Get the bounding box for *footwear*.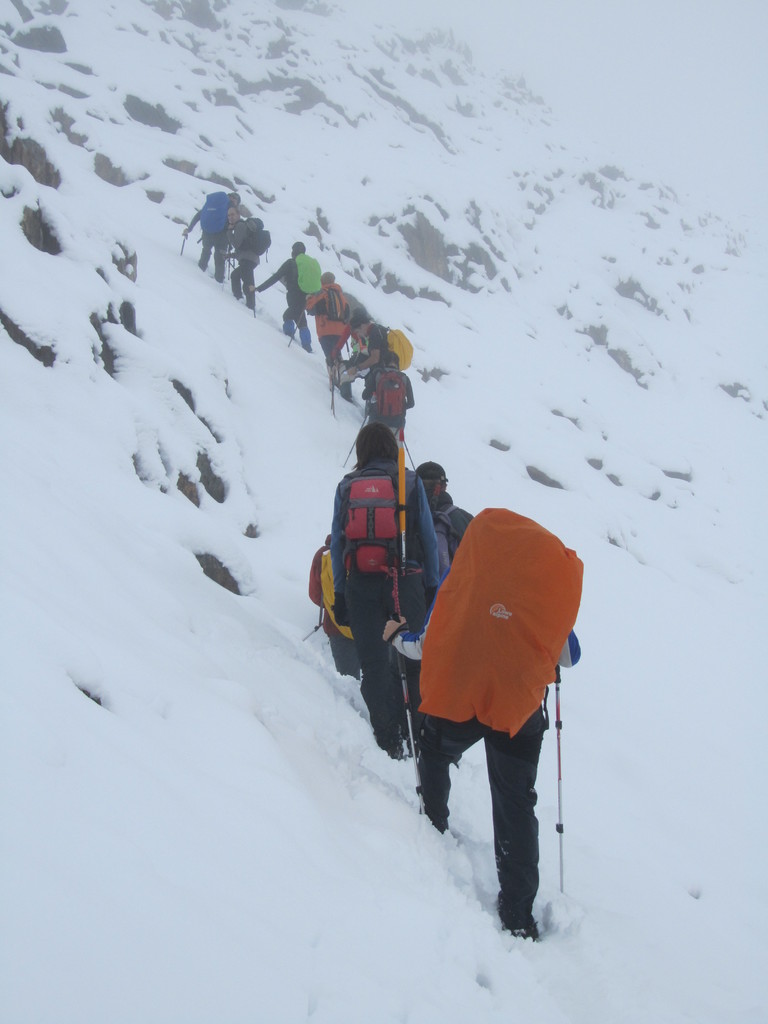
box(492, 889, 537, 947).
